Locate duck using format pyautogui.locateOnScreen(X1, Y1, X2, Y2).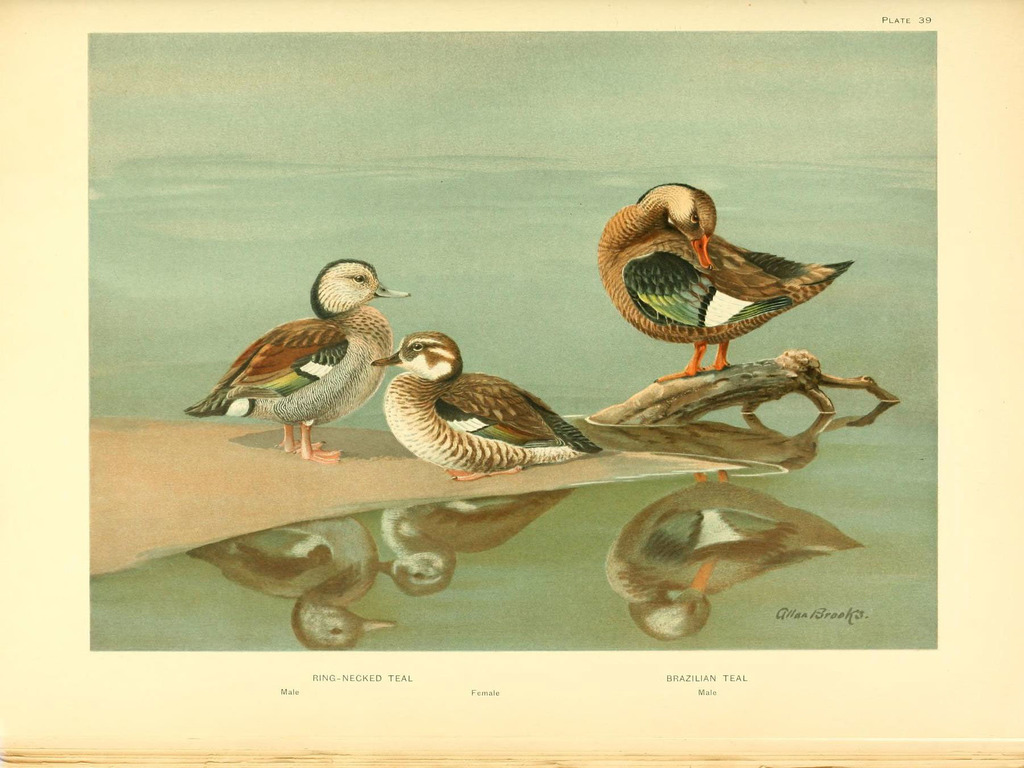
pyautogui.locateOnScreen(597, 188, 860, 349).
